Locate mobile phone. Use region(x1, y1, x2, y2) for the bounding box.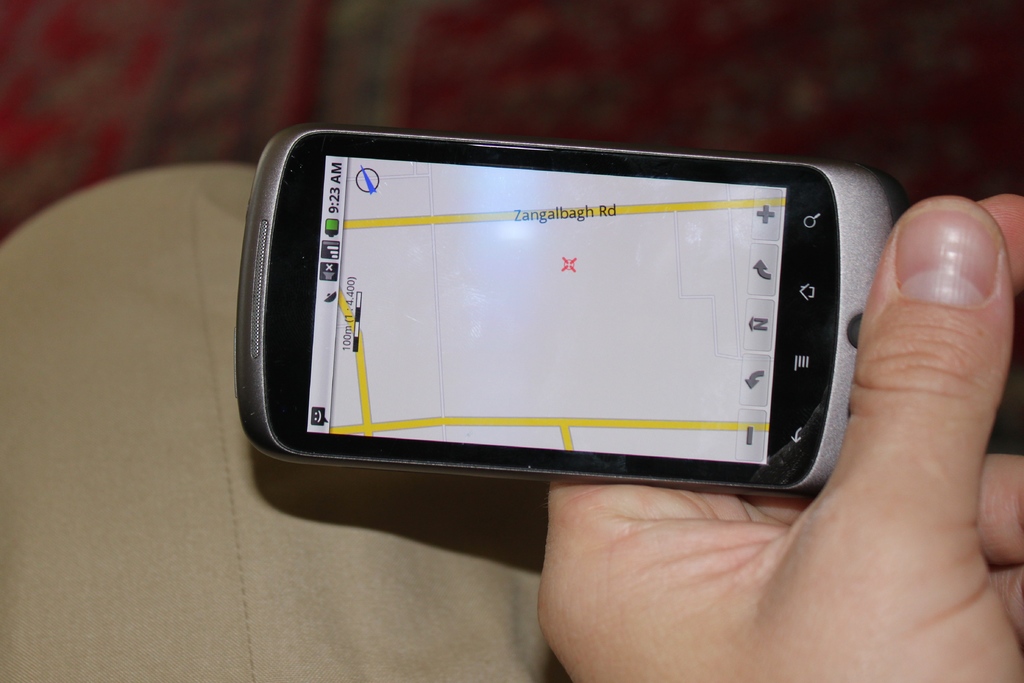
region(233, 142, 900, 497).
